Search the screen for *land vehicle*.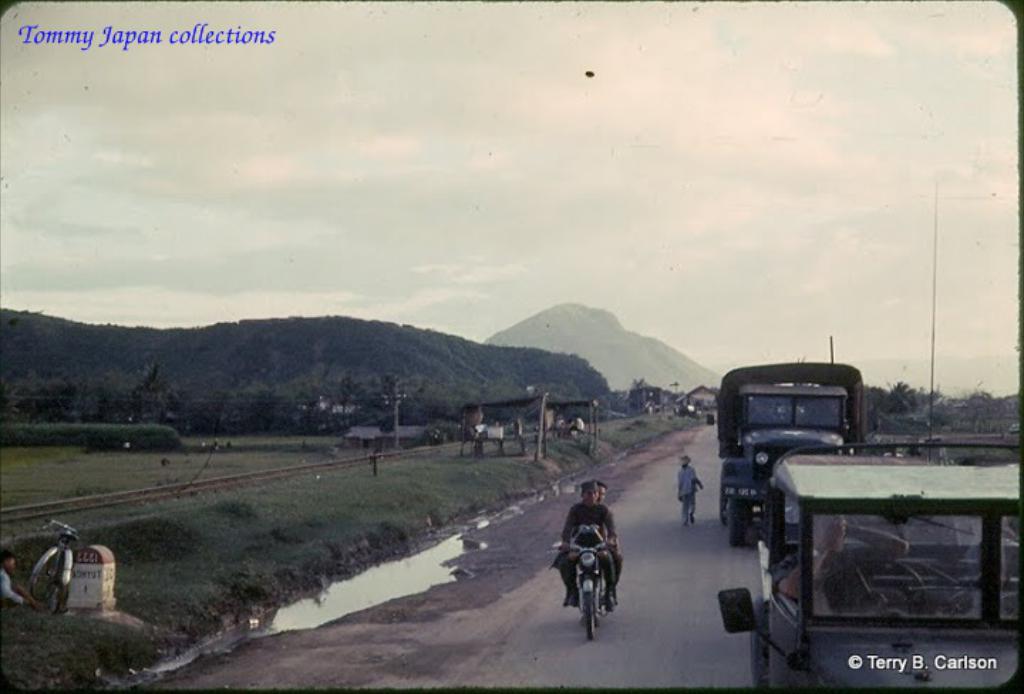
Found at (x1=560, y1=528, x2=612, y2=639).
